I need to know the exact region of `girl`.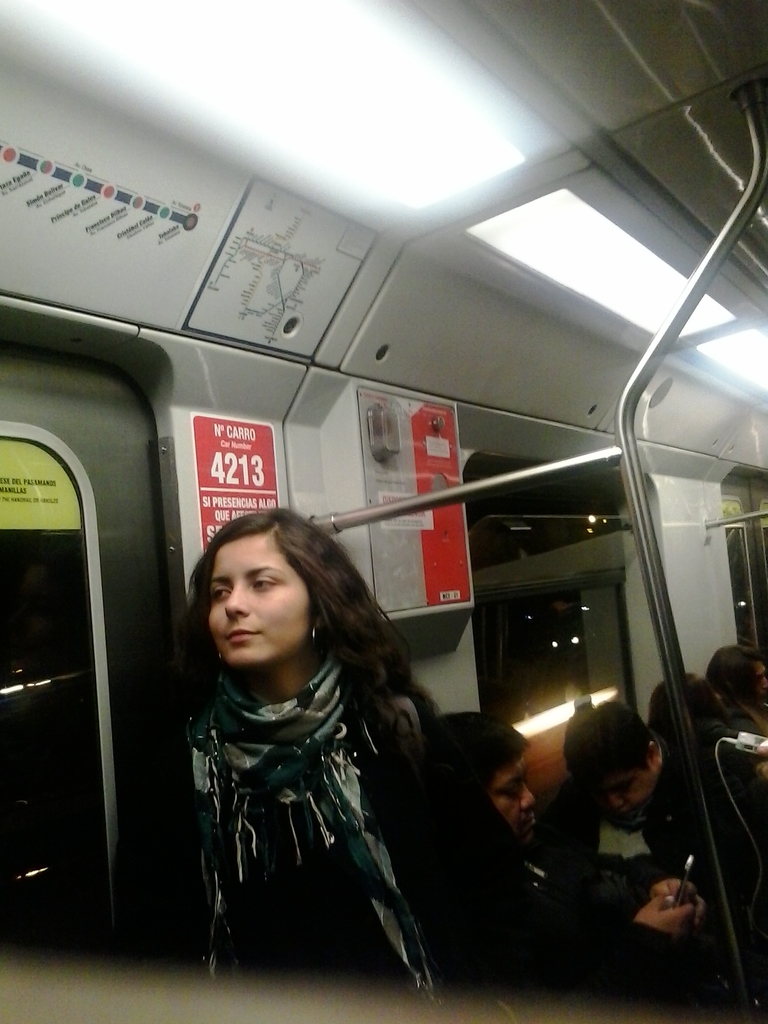
Region: x1=116 y1=504 x2=527 y2=1006.
